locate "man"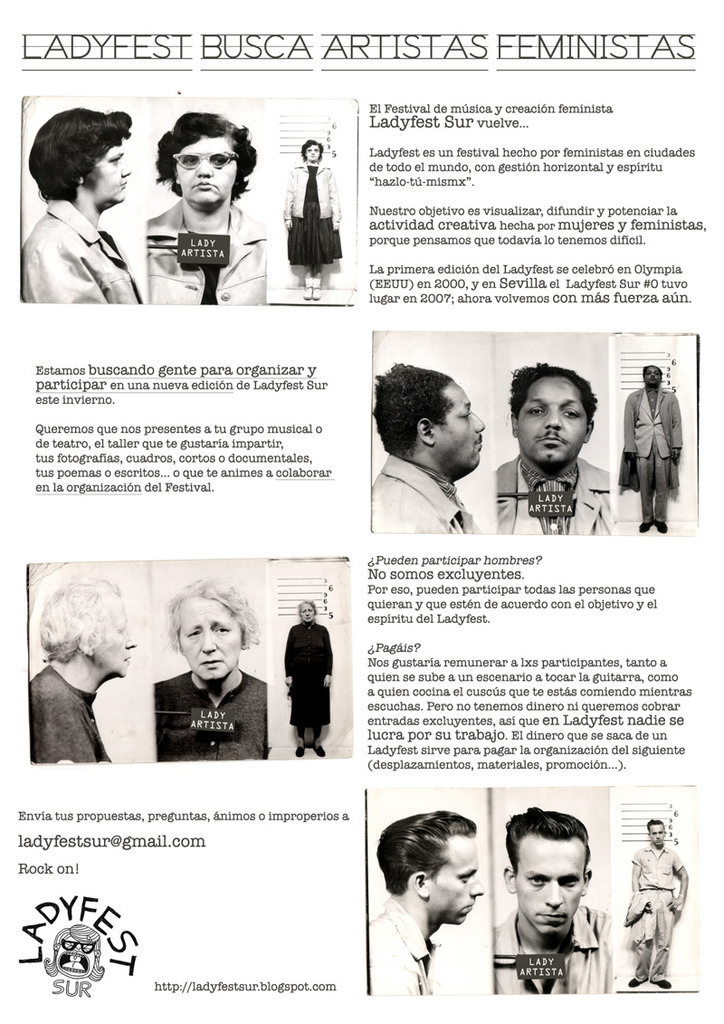
12, 107, 146, 307
